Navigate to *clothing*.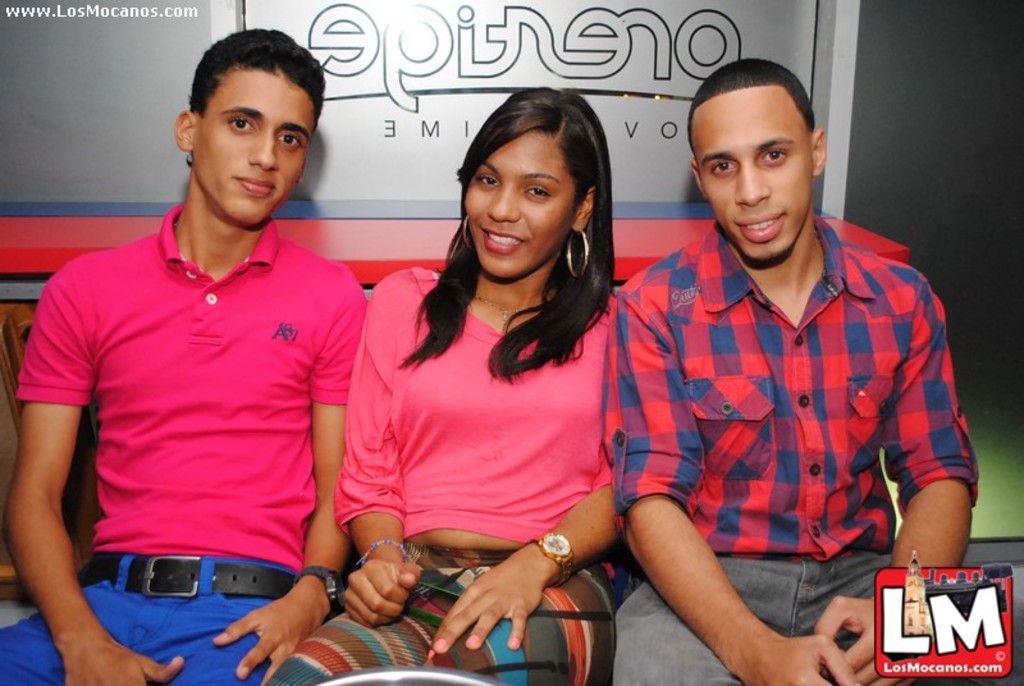
Navigation target: bbox=(608, 218, 979, 685).
